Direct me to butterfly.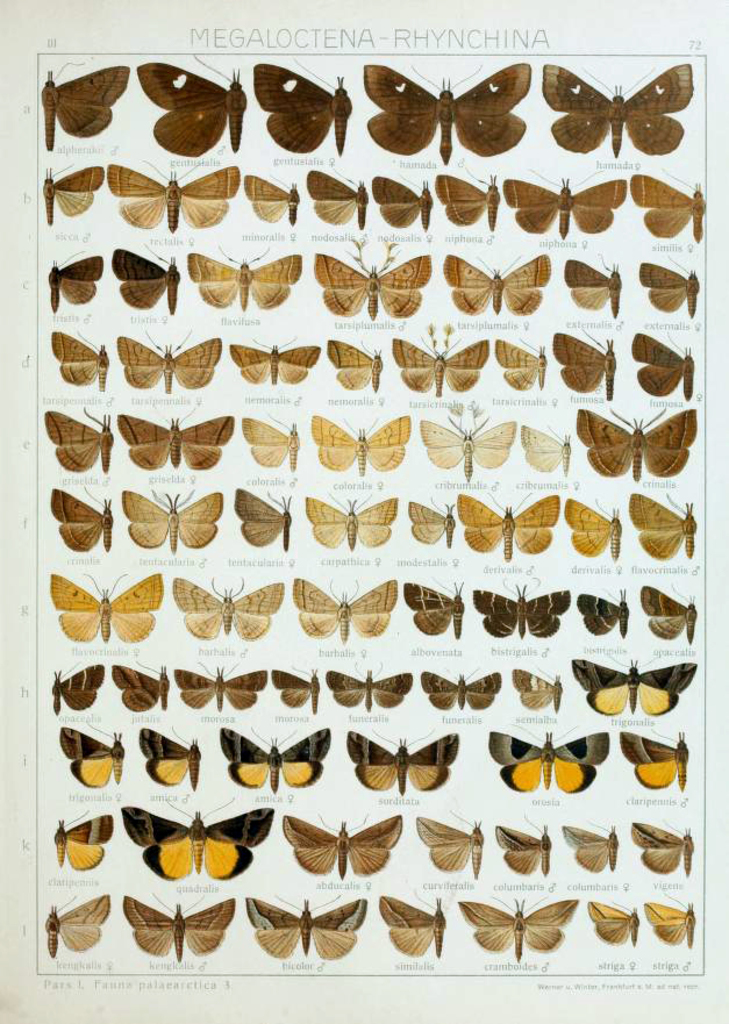
Direction: box(115, 413, 234, 471).
